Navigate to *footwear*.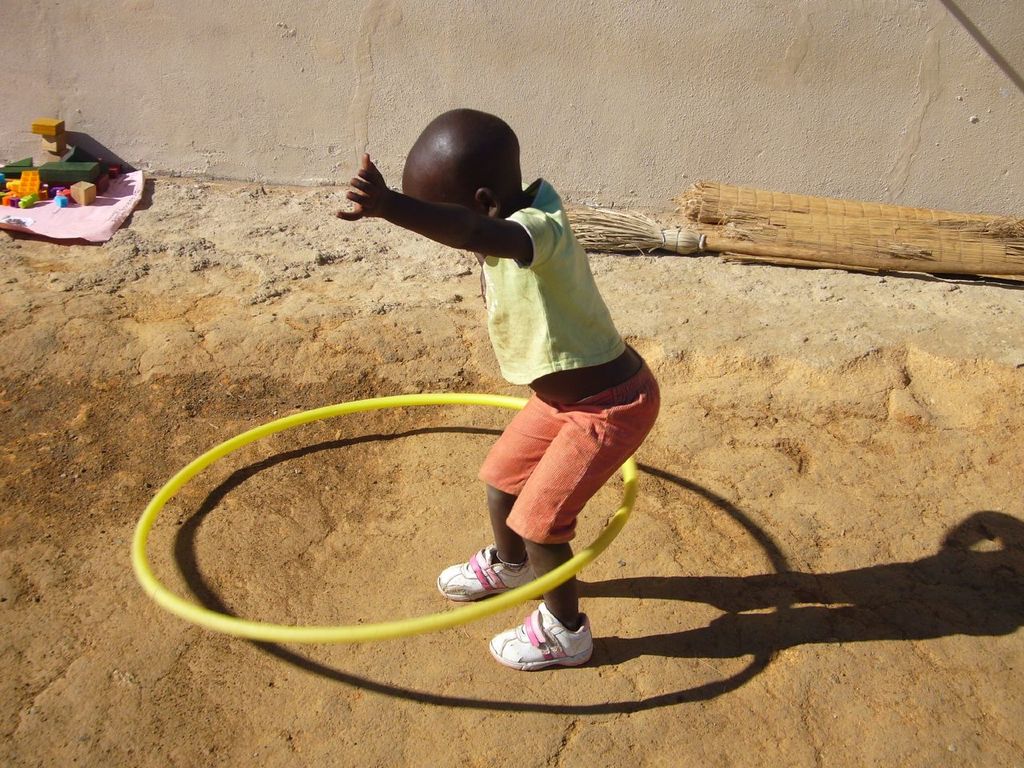
Navigation target: 496:613:589:687.
